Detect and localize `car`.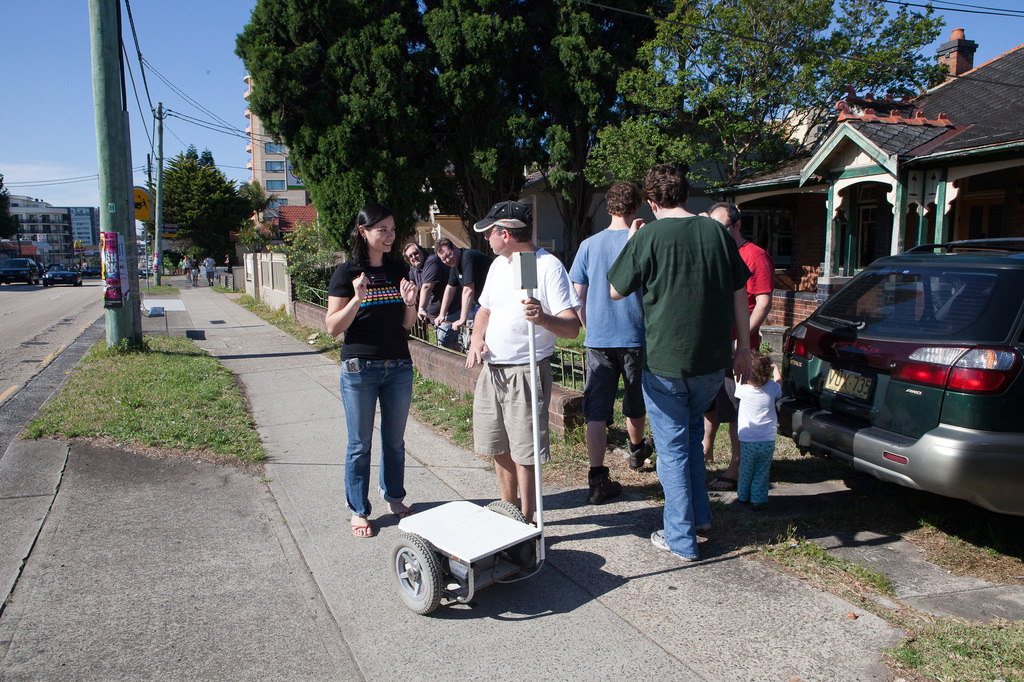
Localized at 42/267/82/285.
